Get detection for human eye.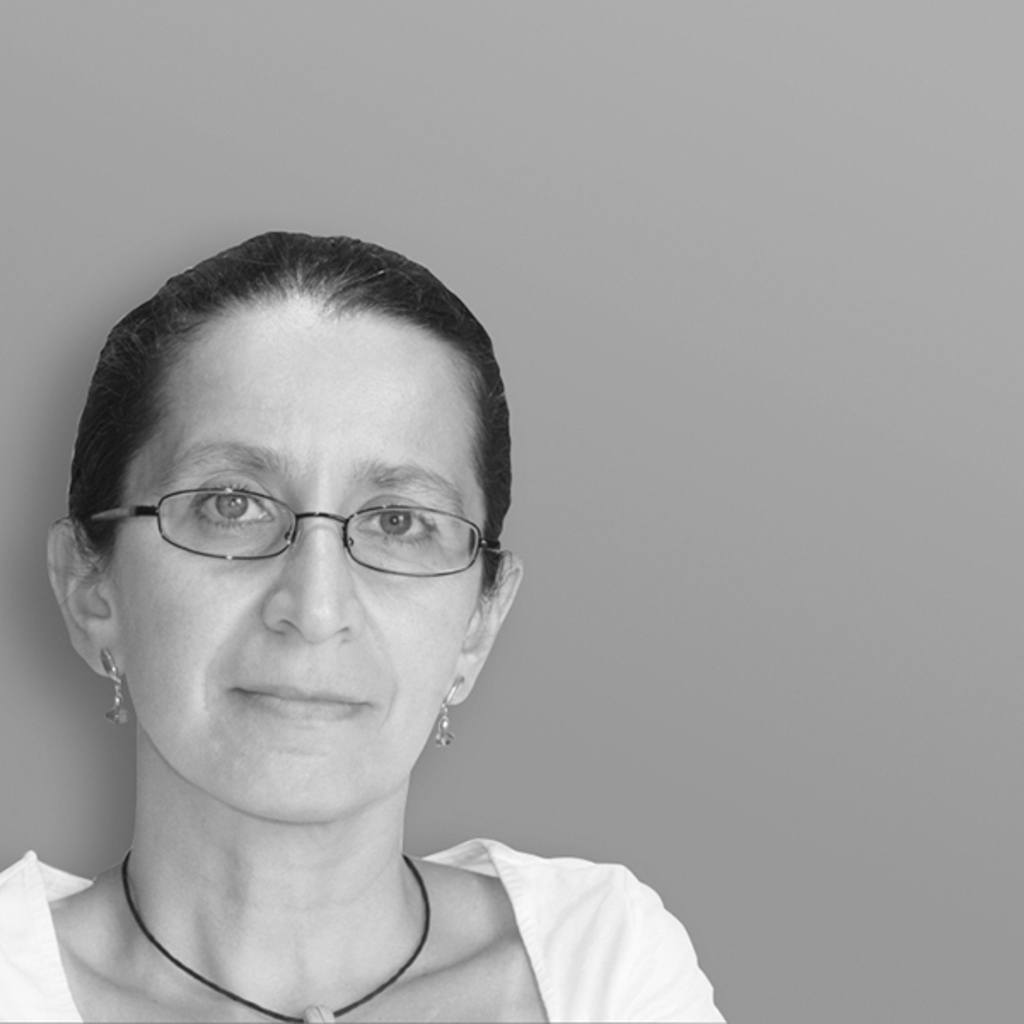
Detection: 184 473 283 532.
